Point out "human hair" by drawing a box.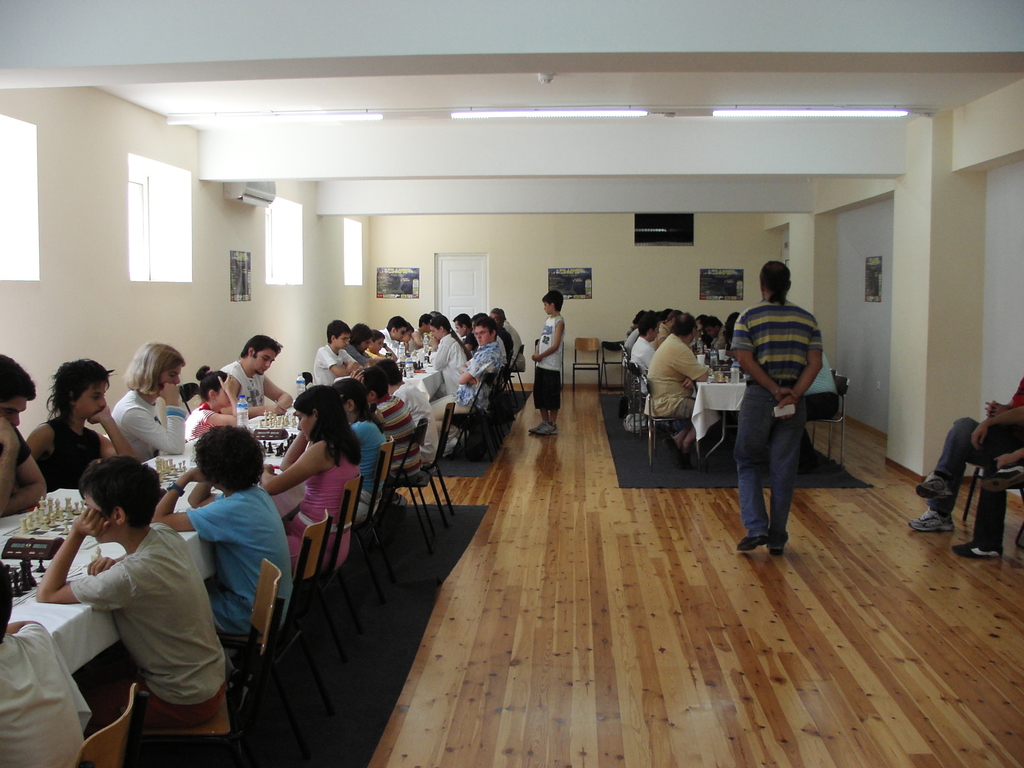
(336,377,387,434).
